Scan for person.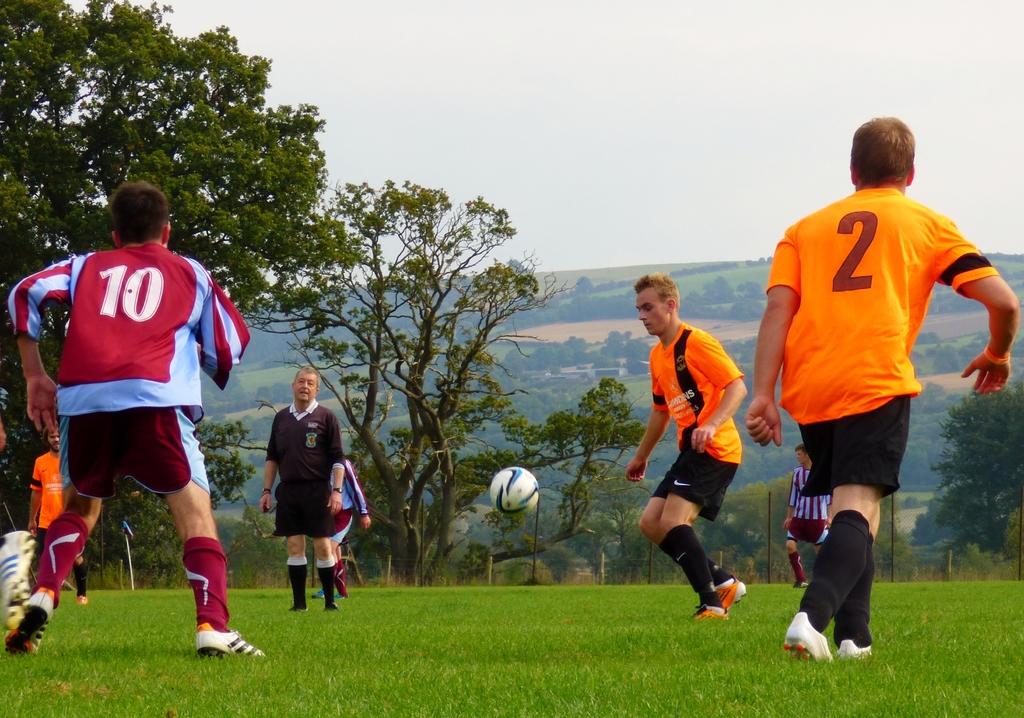
Scan result: pyautogui.locateOnScreen(308, 455, 372, 604).
